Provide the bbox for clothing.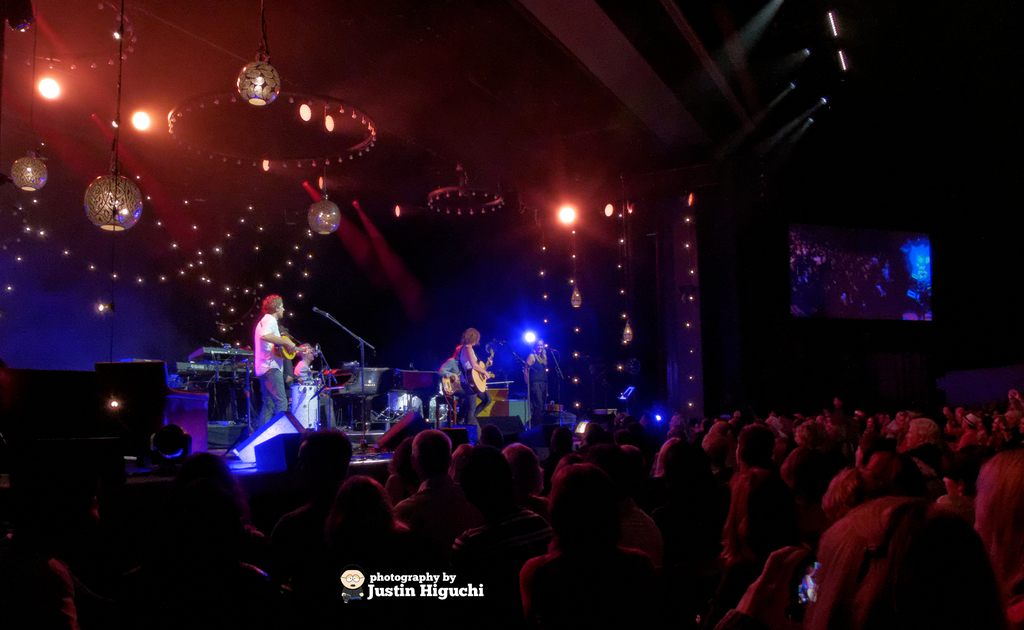
region(456, 343, 500, 430).
